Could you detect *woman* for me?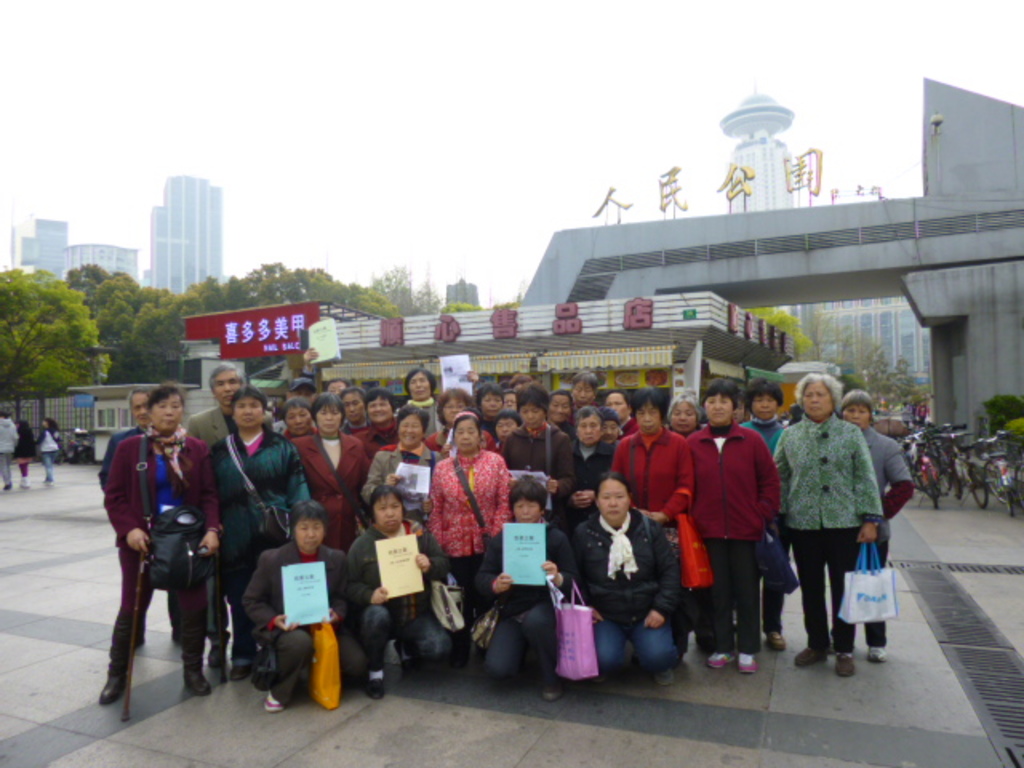
Detection result: region(424, 386, 498, 453).
